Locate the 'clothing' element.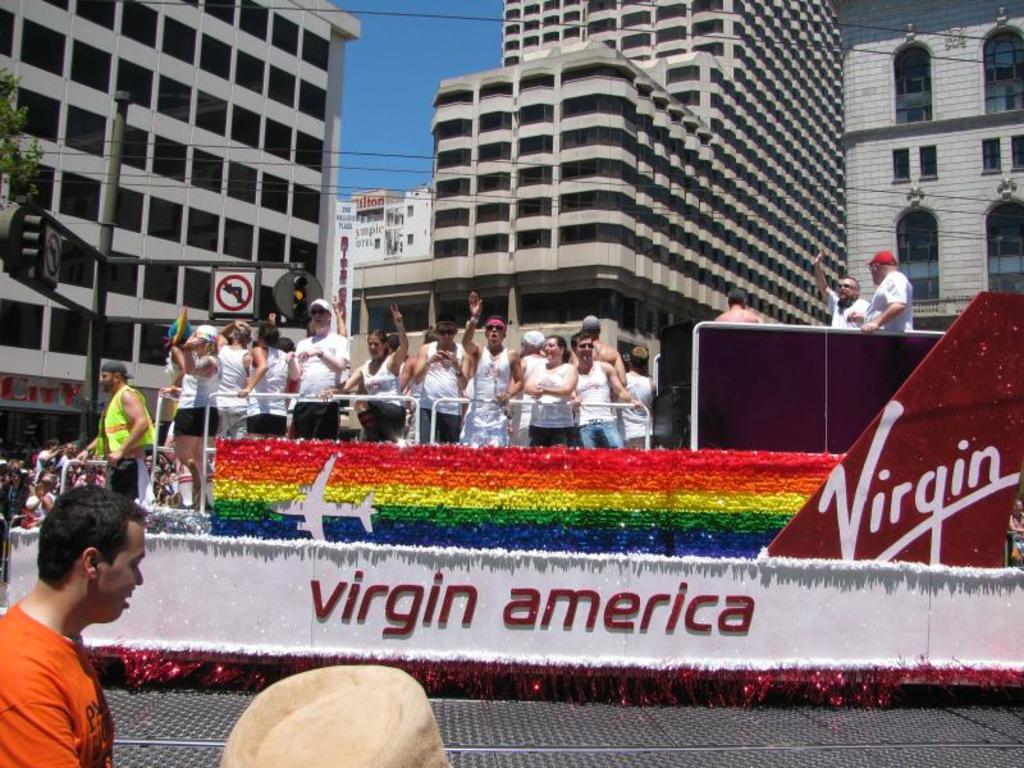
Element bbox: <box>0,612,110,750</box>.
